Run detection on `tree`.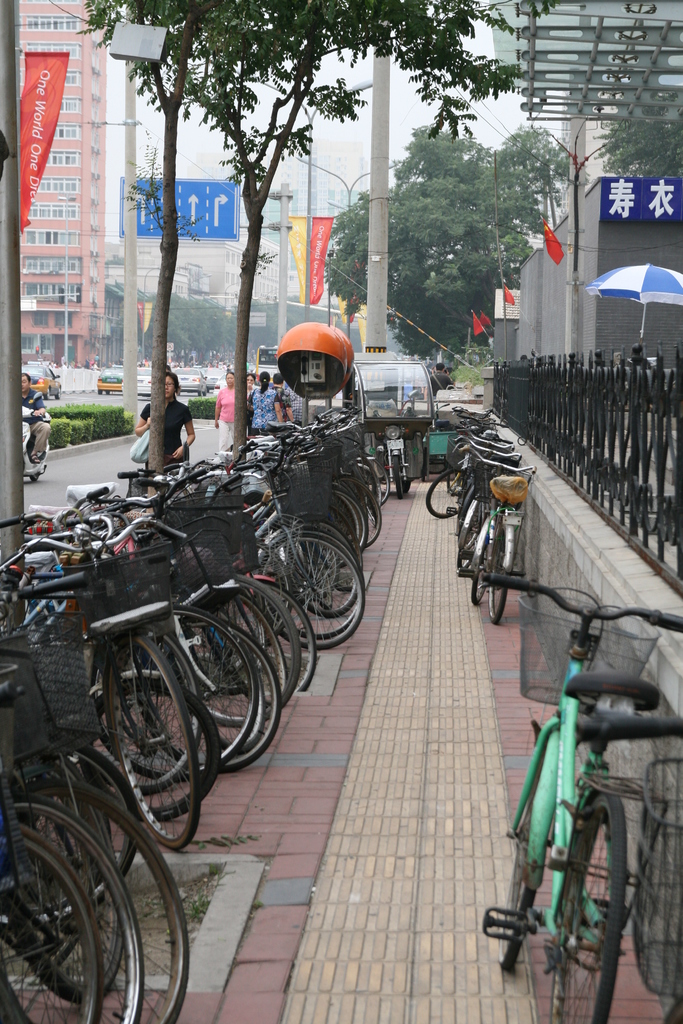
Result: 74,1,250,511.
